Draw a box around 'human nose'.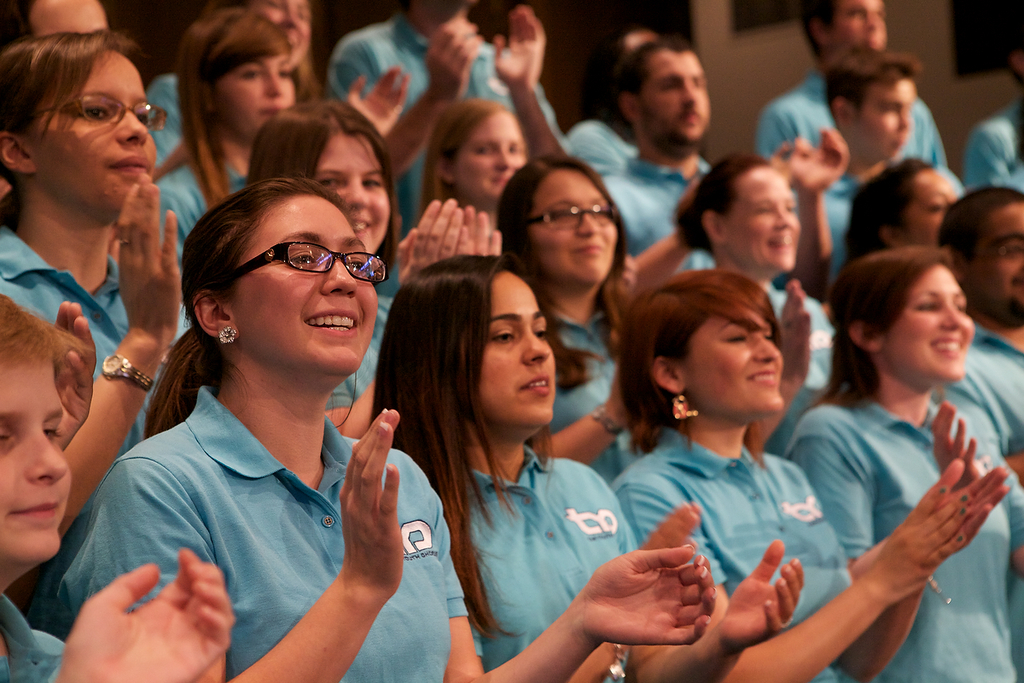
locate(323, 252, 360, 293).
